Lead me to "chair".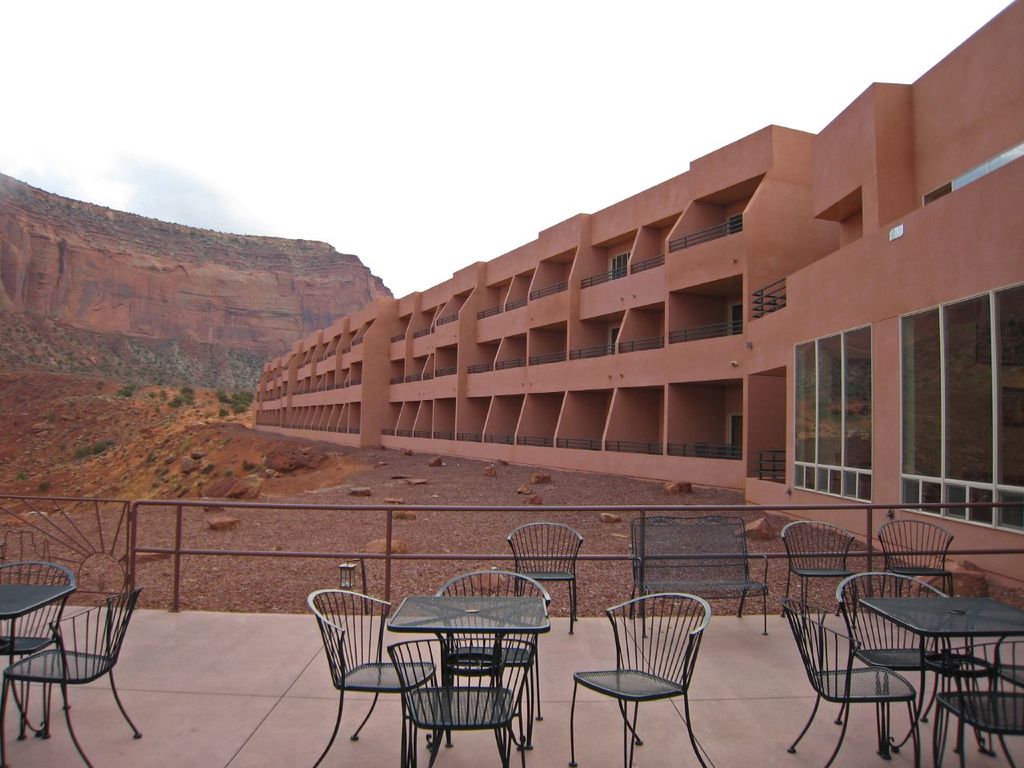
Lead to {"left": 436, "top": 574, "right": 556, "bottom": 750}.
